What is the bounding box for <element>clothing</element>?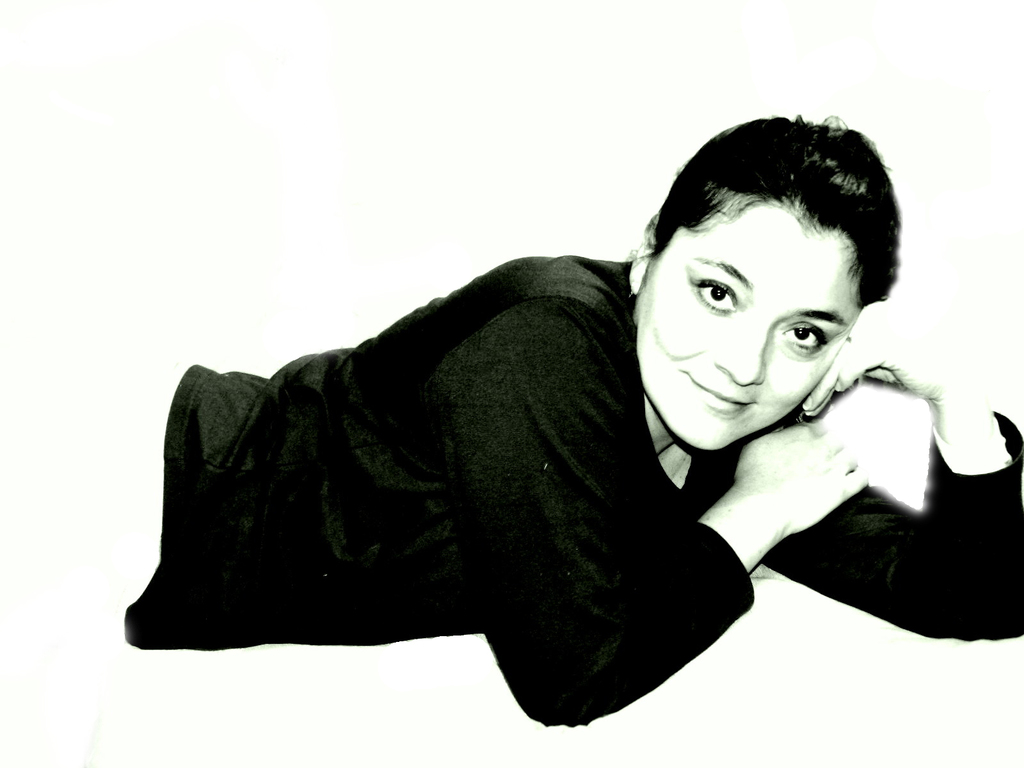
bbox(120, 223, 801, 732).
